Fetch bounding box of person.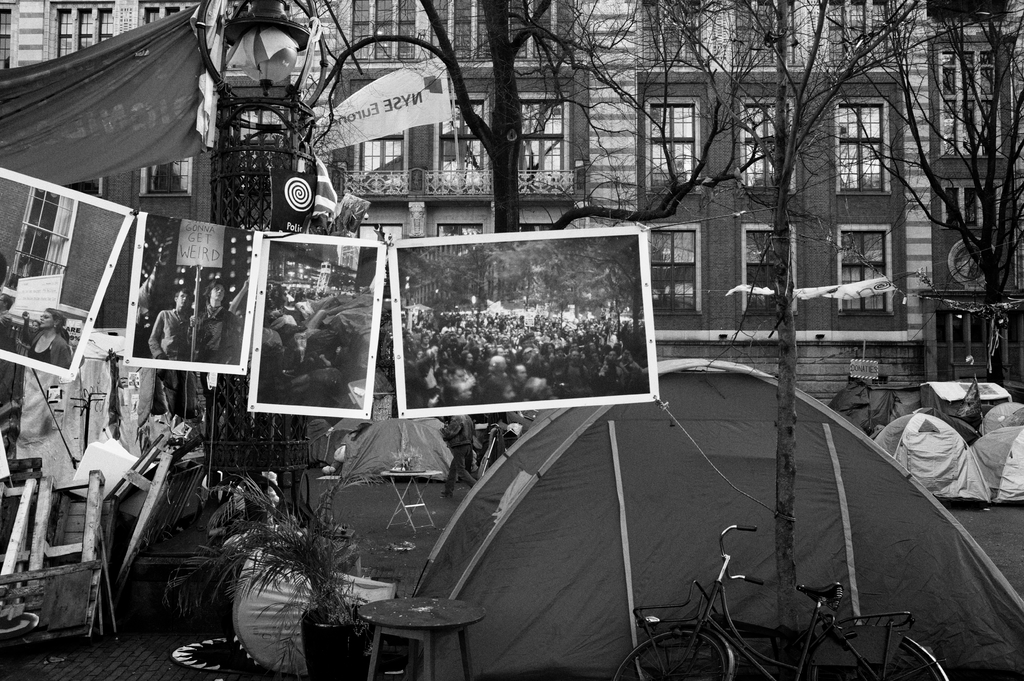
Bbox: (left=20, top=307, right=79, bottom=364).
